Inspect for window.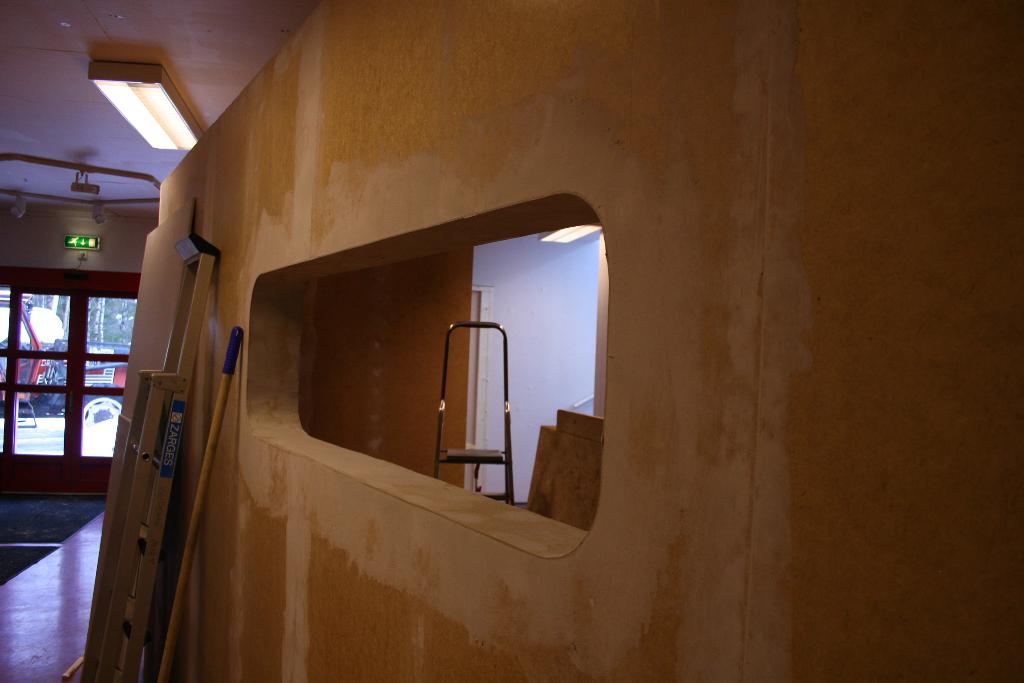
Inspection: box(12, 241, 127, 468).
